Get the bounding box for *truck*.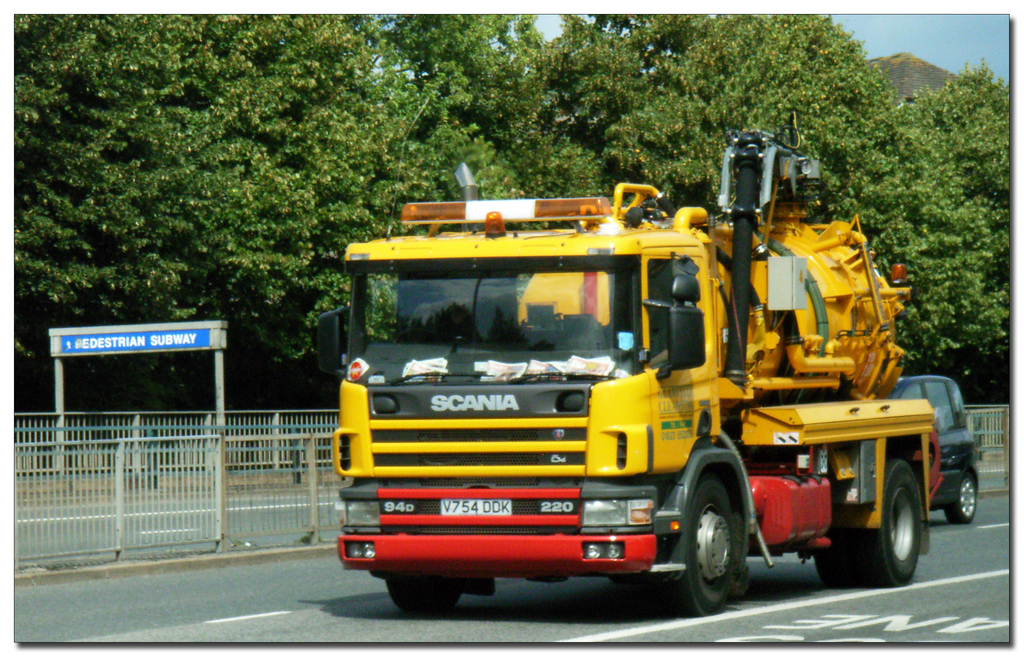
[339,173,954,620].
